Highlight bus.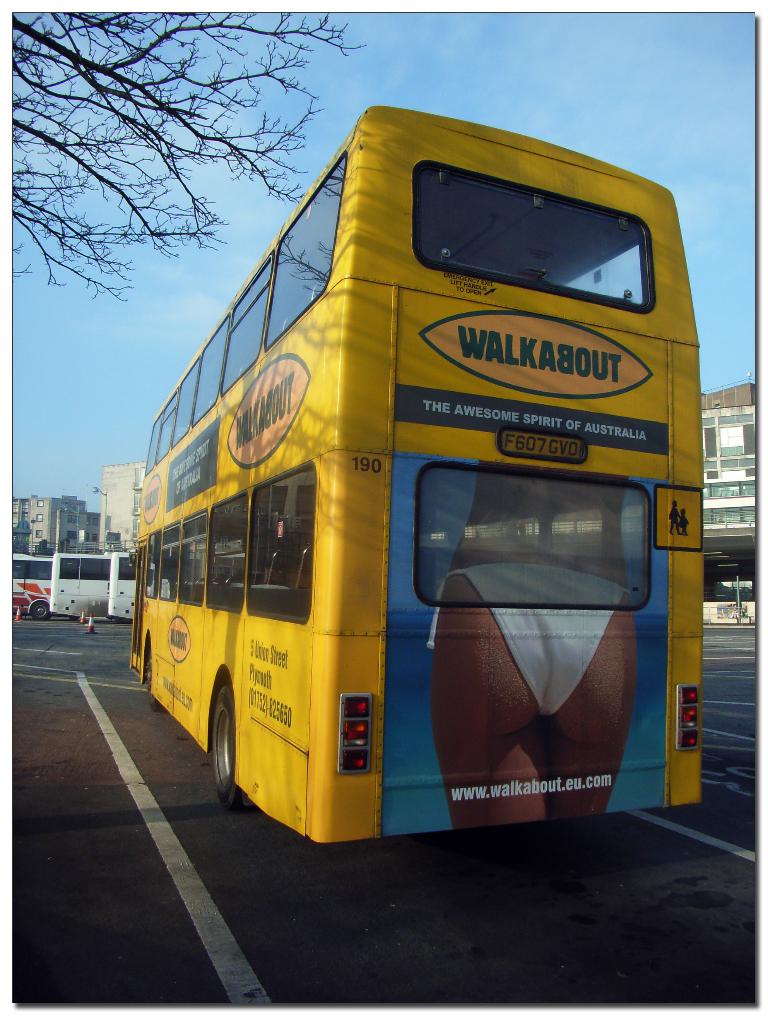
Highlighted region: Rect(48, 551, 109, 612).
